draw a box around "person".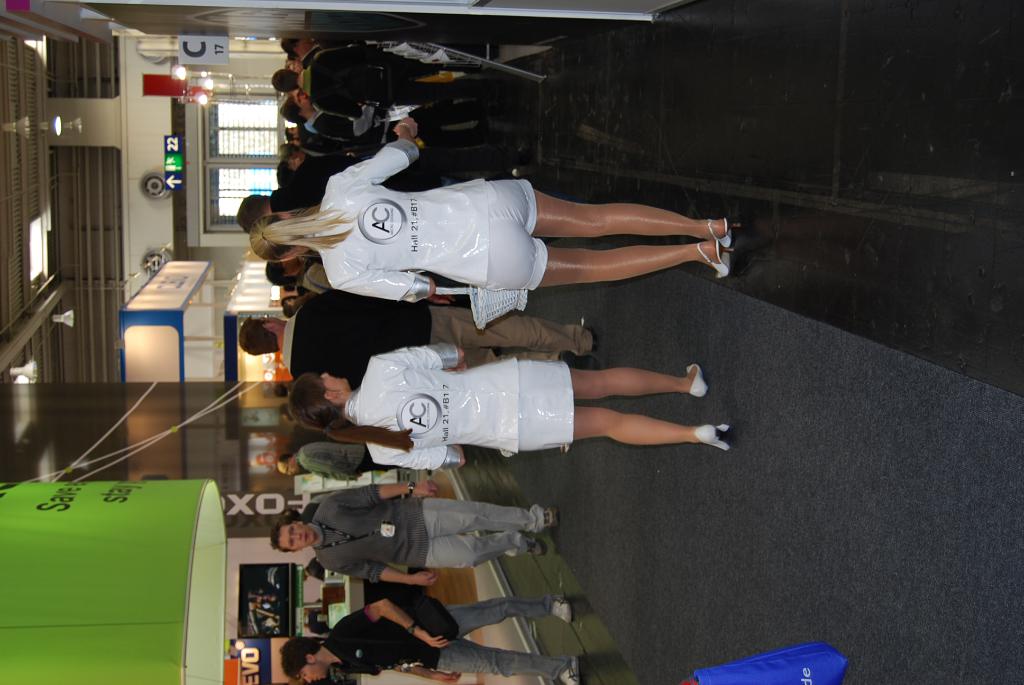
(292, 594, 598, 684).
